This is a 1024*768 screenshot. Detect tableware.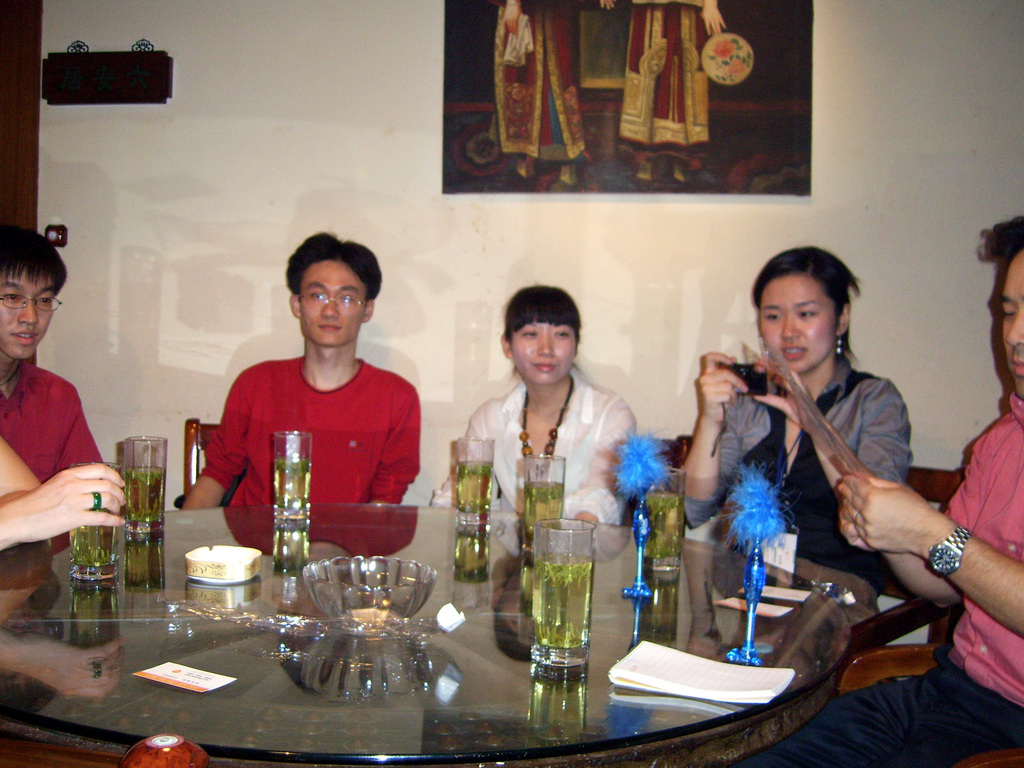
box=[519, 532, 605, 685].
